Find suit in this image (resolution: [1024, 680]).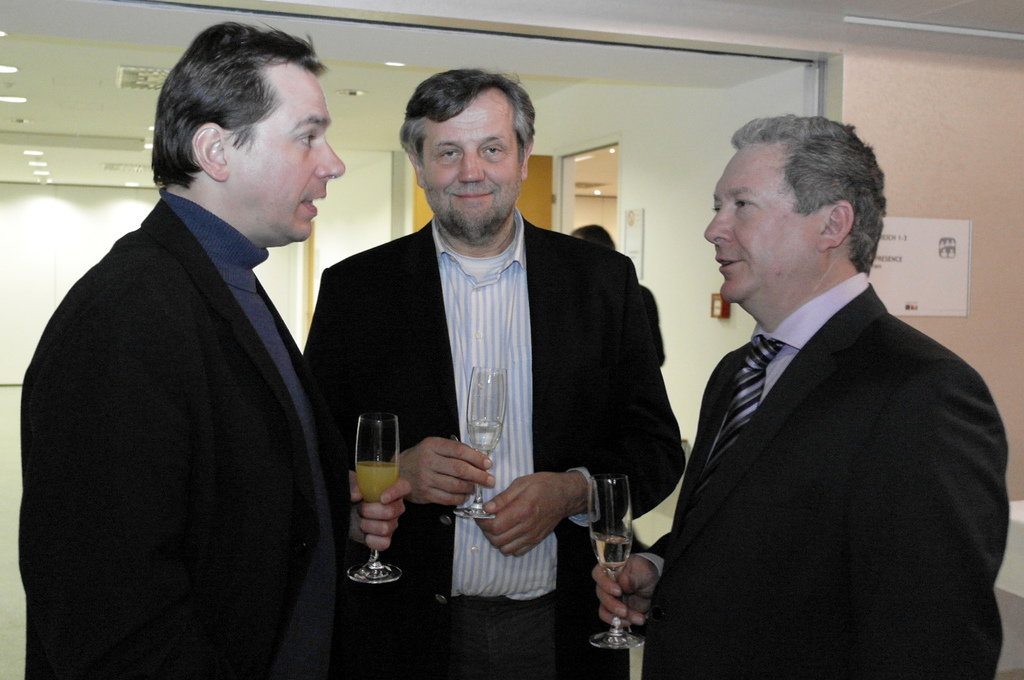
select_region(304, 143, 646, 636).
